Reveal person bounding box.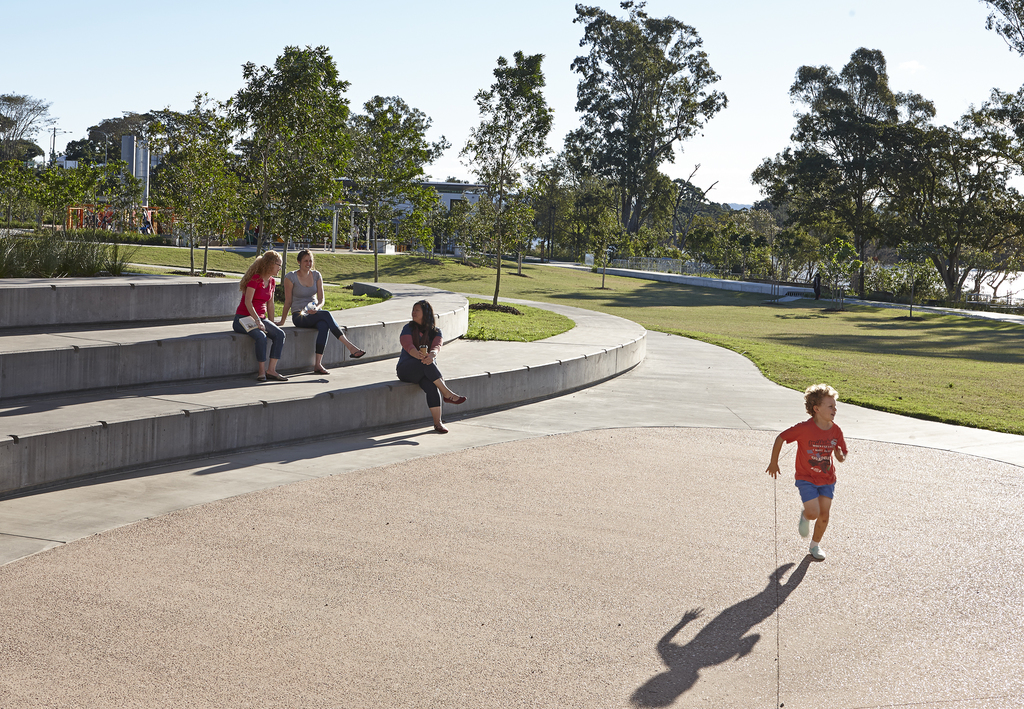
Revealed: bbox=(231, 244, 300, 381).
